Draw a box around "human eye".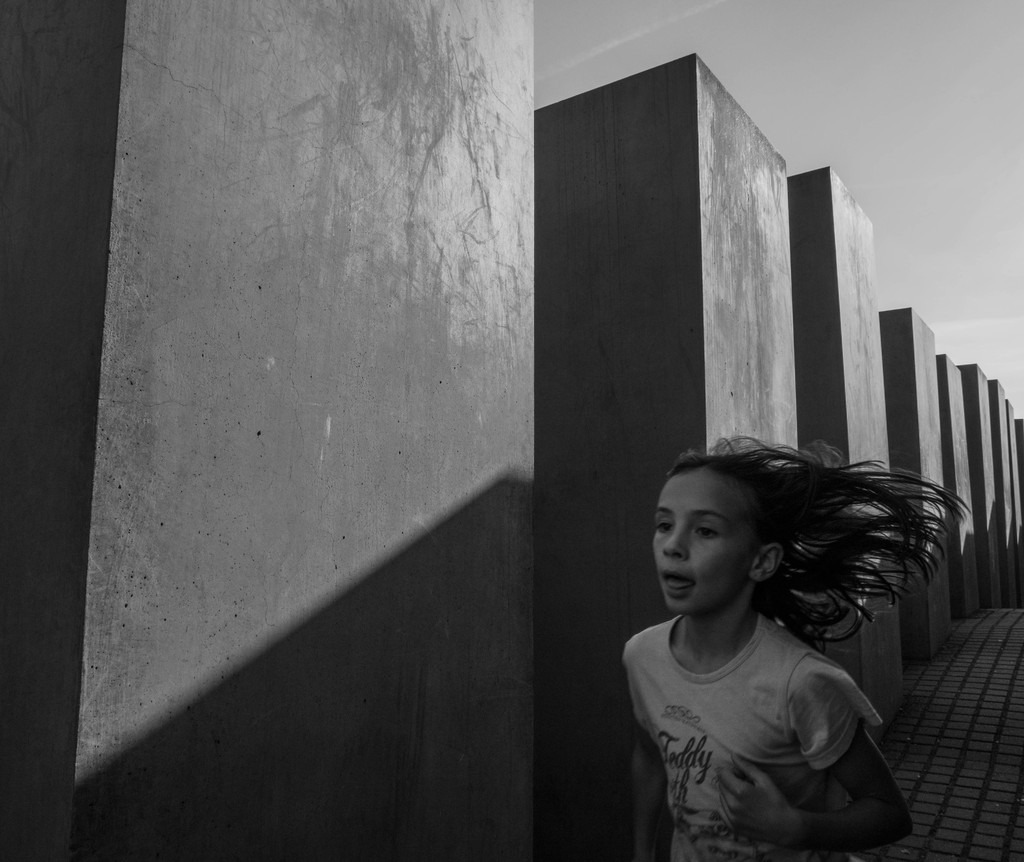
select_region(691, 518, 721, 542).
